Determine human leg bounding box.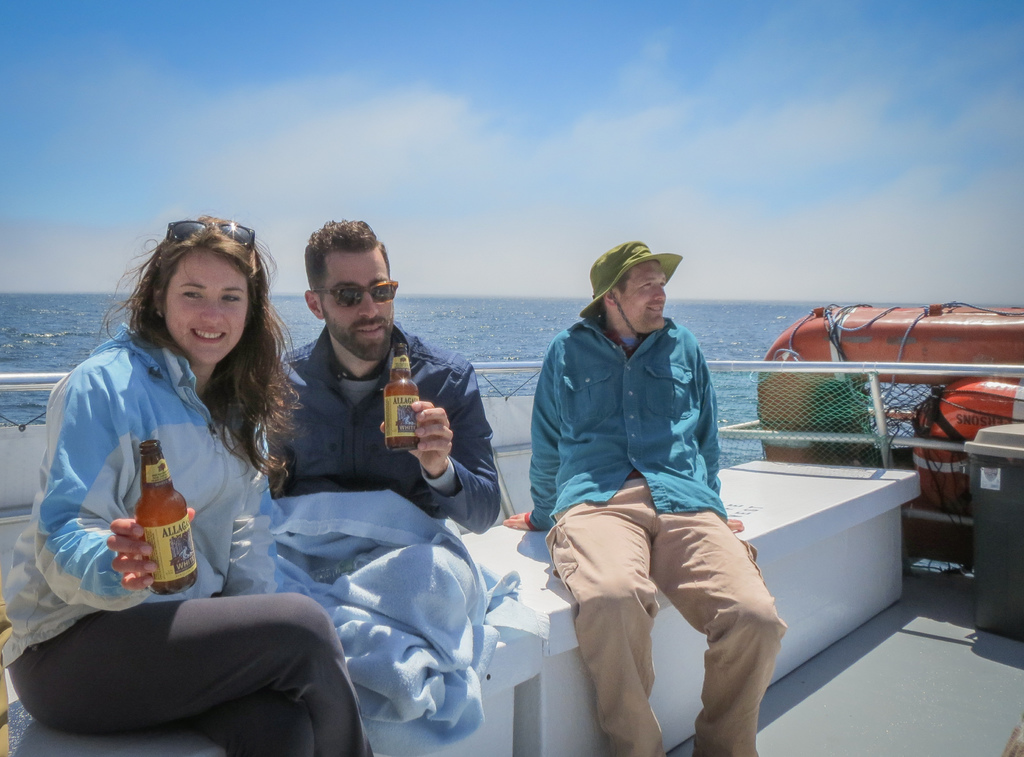
Determined: detection(655, 466, 790, 756).
